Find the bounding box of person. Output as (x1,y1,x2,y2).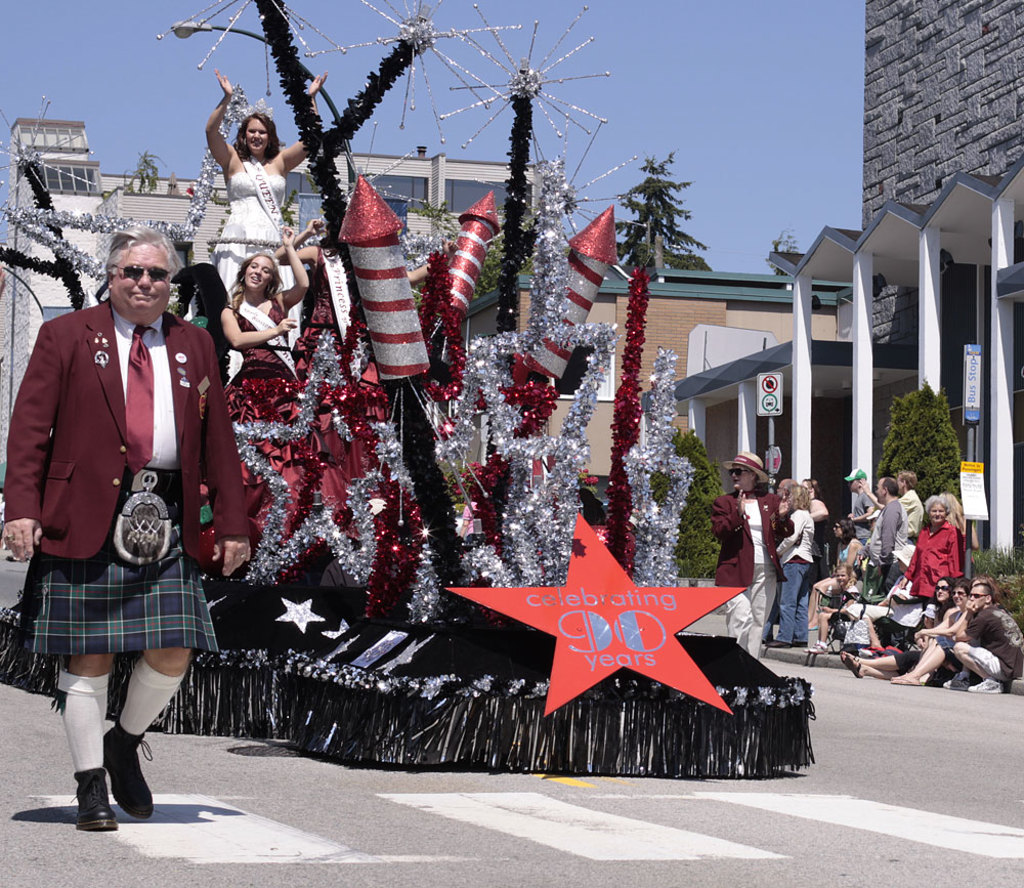
(203,71,326,297).
